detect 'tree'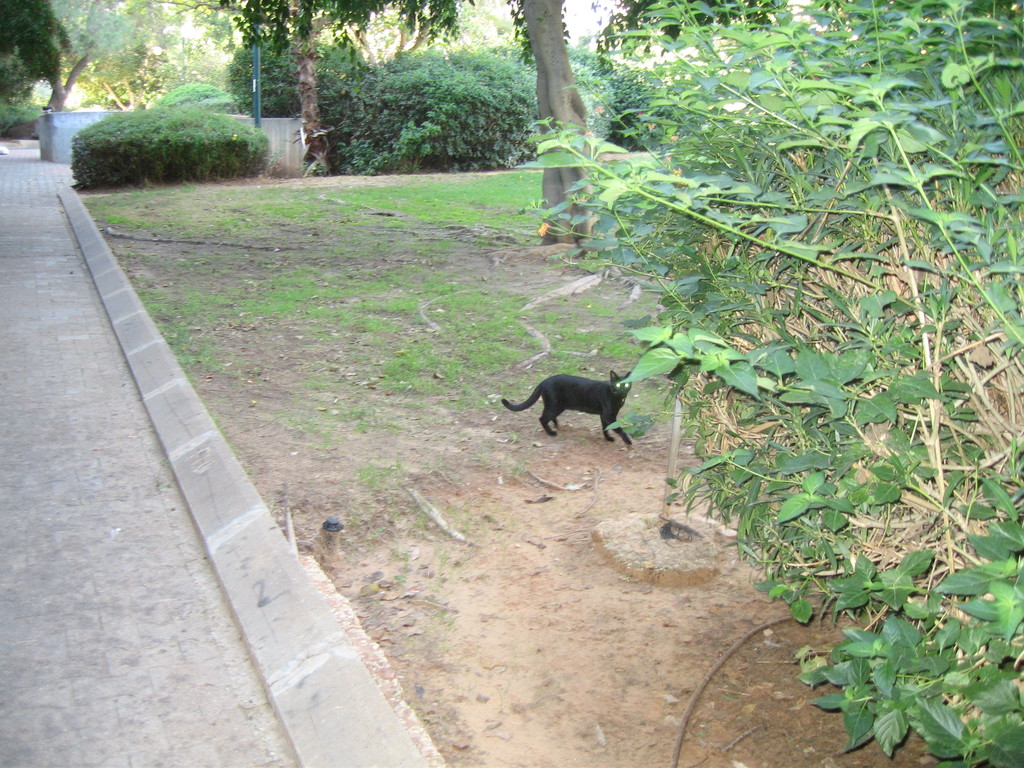
<region>92, 35, 227, 114</region>
